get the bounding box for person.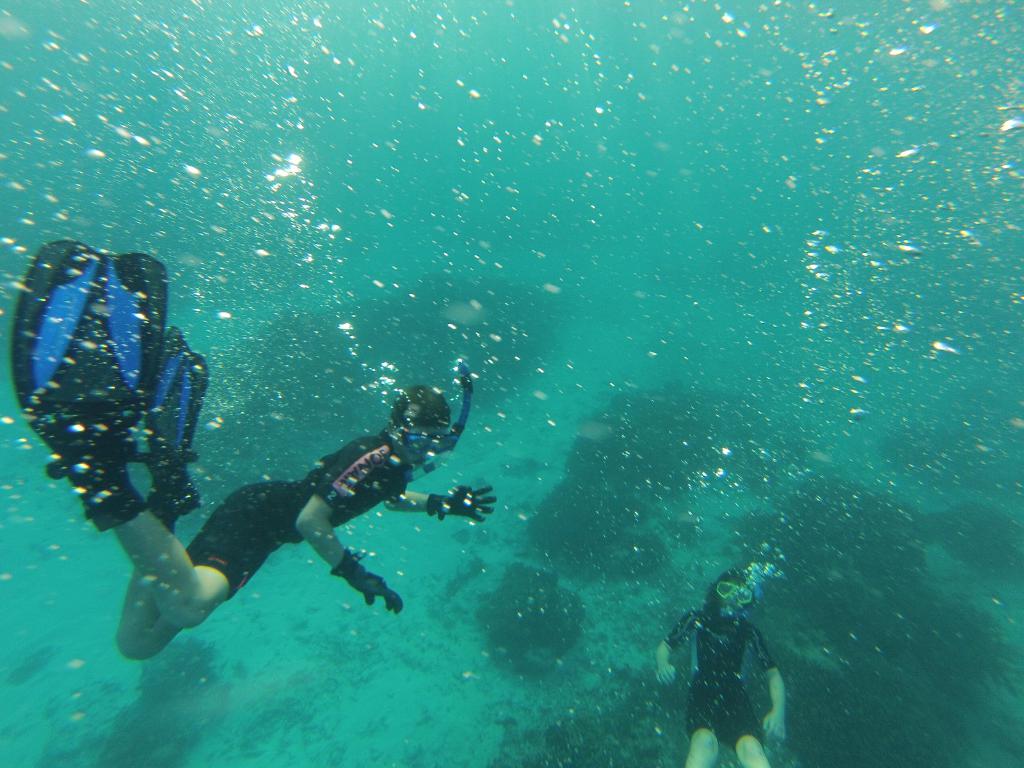
bbox(5, 233, 496, 661).
